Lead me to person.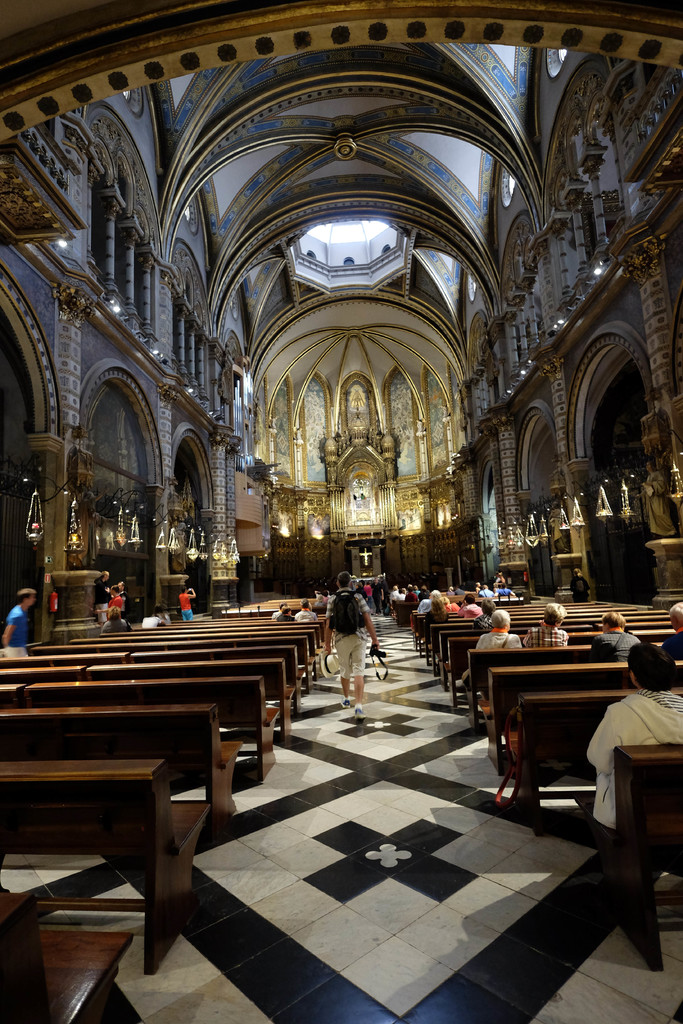
Lead to (661,598,682,665).
